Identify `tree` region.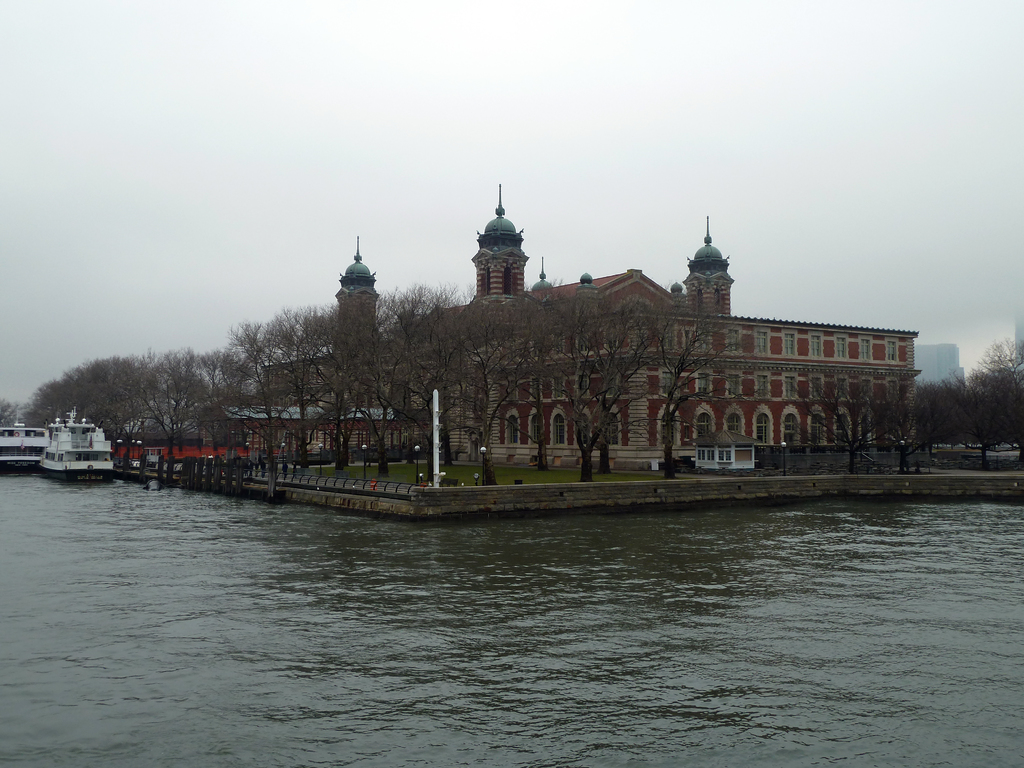
Region: region(541, 292, 654, 485).
